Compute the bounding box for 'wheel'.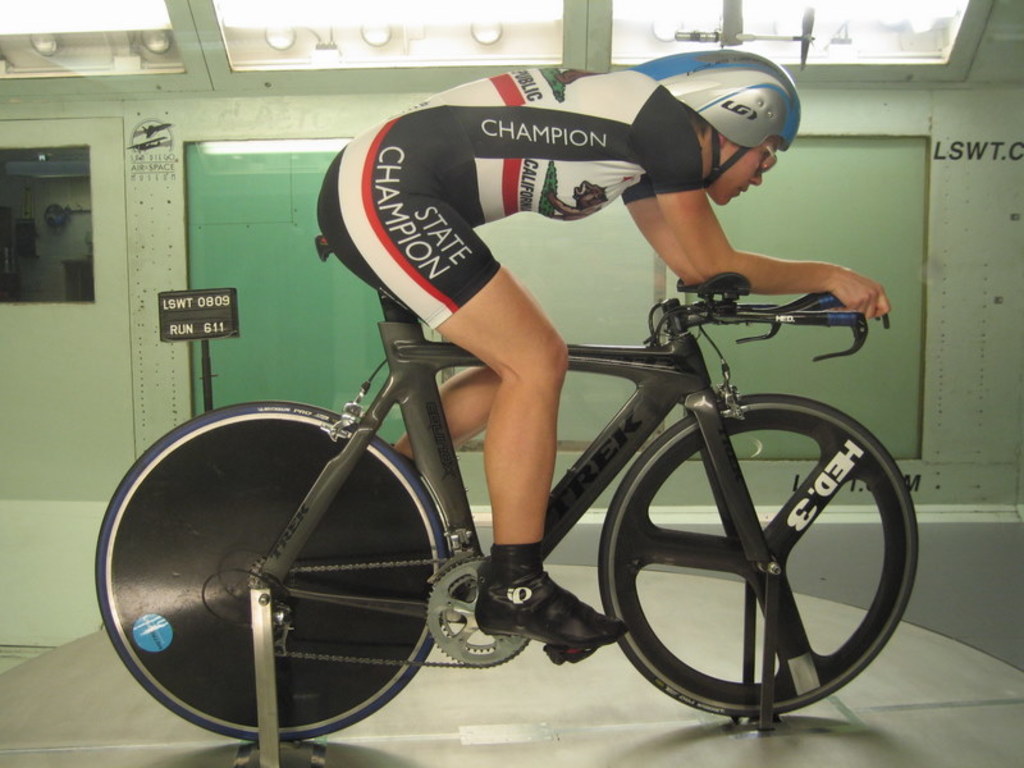
<box>93,406,463,744</box>.
